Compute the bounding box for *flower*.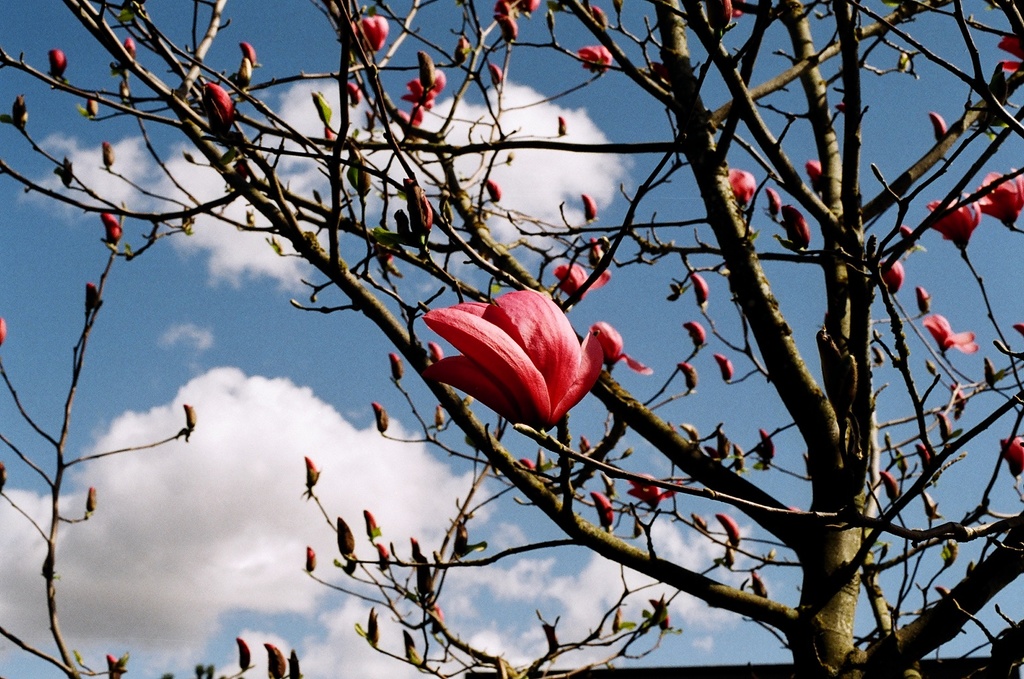
[918,440,934,480].
